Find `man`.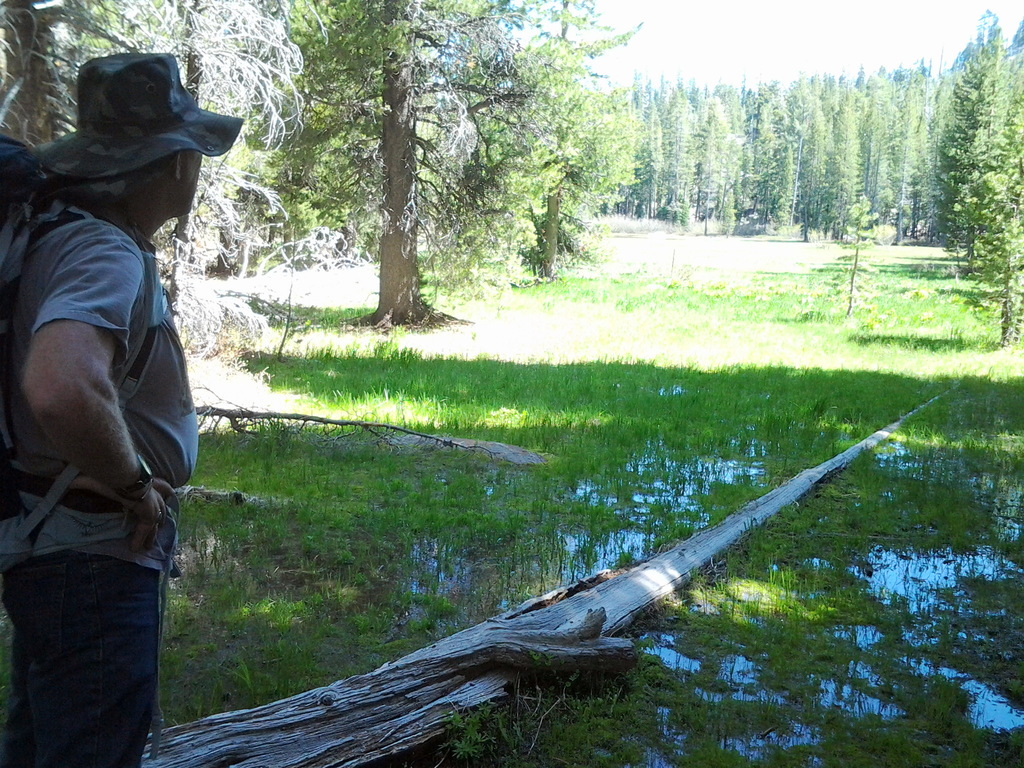
select_region(5, 7, 215, 767).
